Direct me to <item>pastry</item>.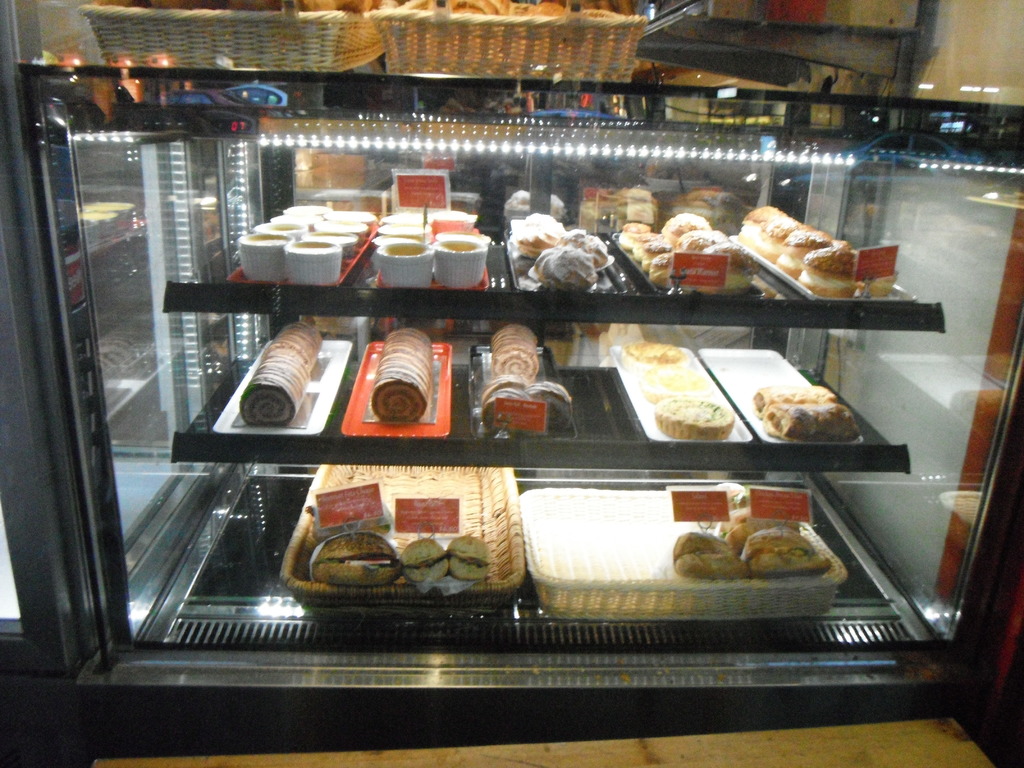
Direction: rect(284, 241, 338, 287).
